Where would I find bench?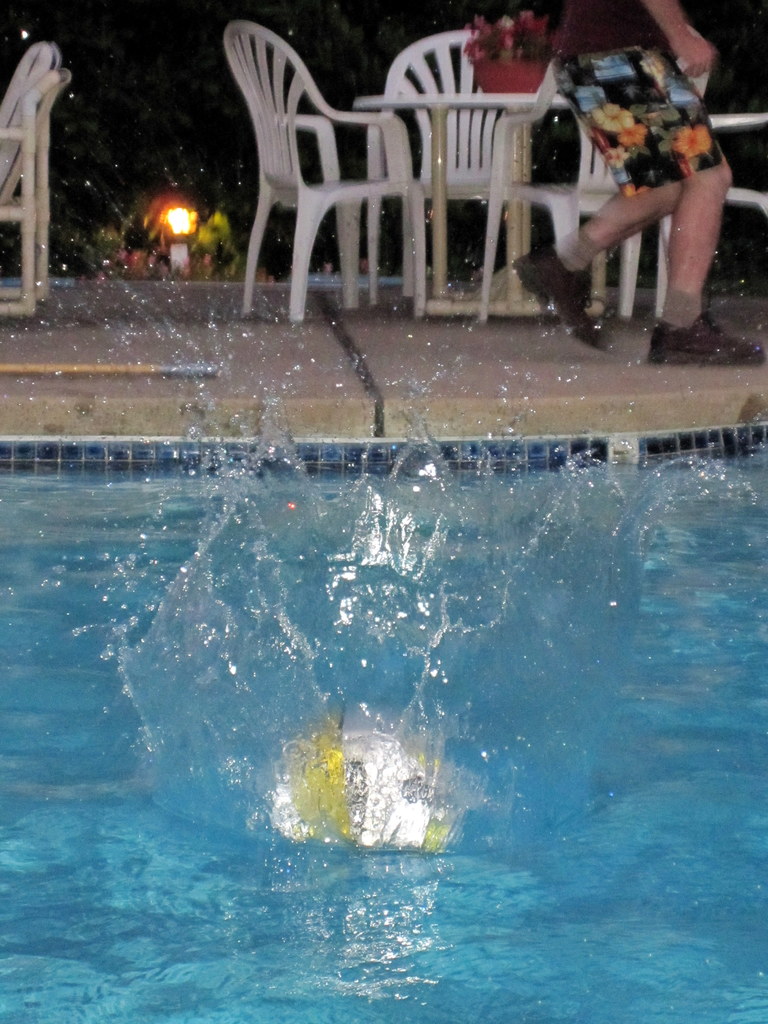
At crop(372, 69, 723, 314).
